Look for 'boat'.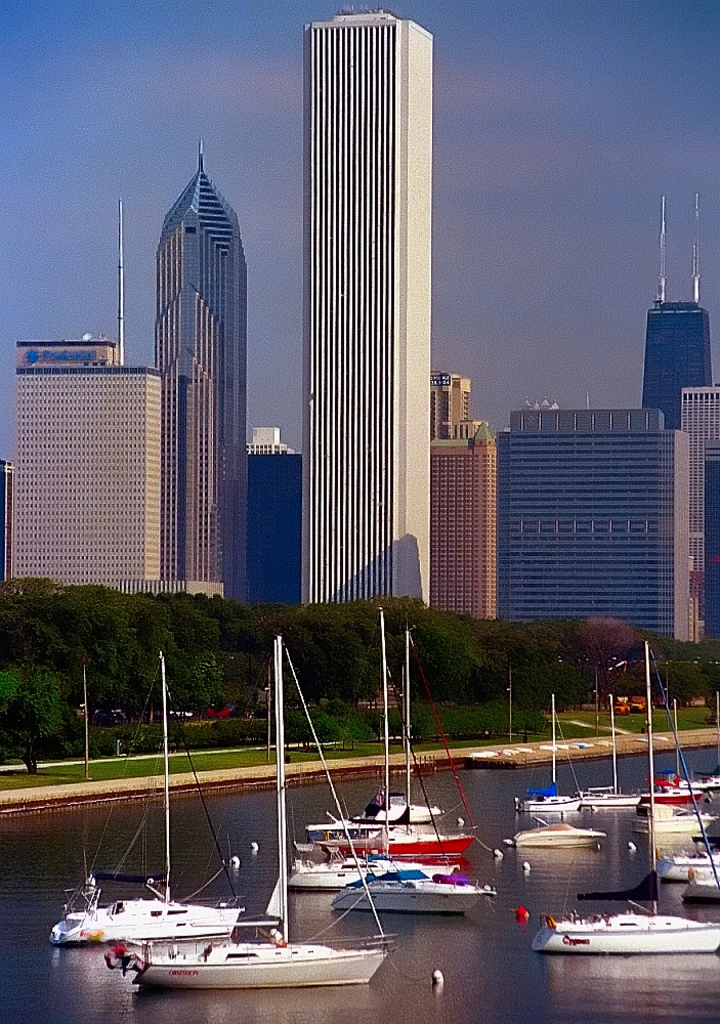
Found: bbox=[55, 641, 273, 948].
